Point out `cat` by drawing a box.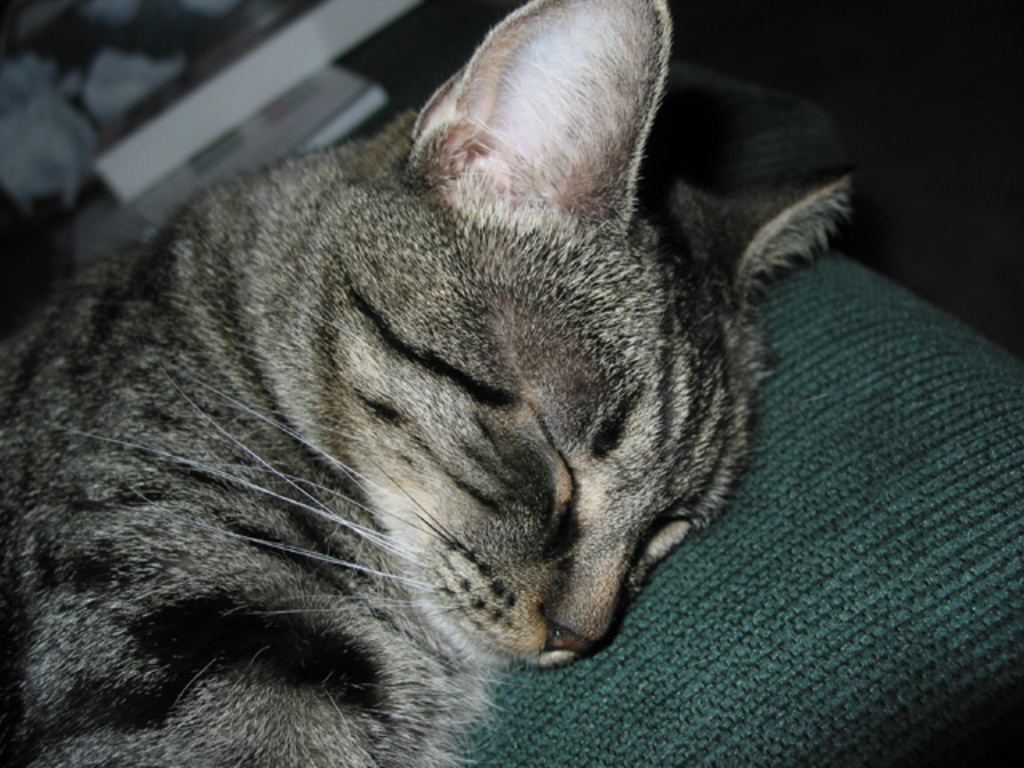
0,0,853,766.
